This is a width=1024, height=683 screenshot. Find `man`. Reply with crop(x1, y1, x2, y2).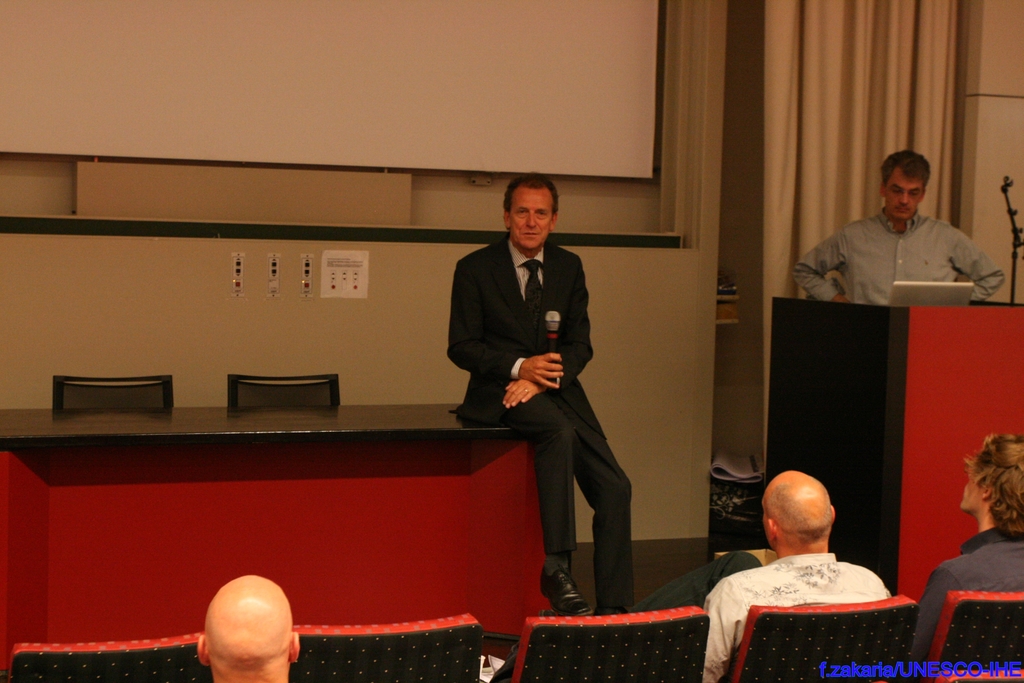
crop(810, 153, 992, 302).
